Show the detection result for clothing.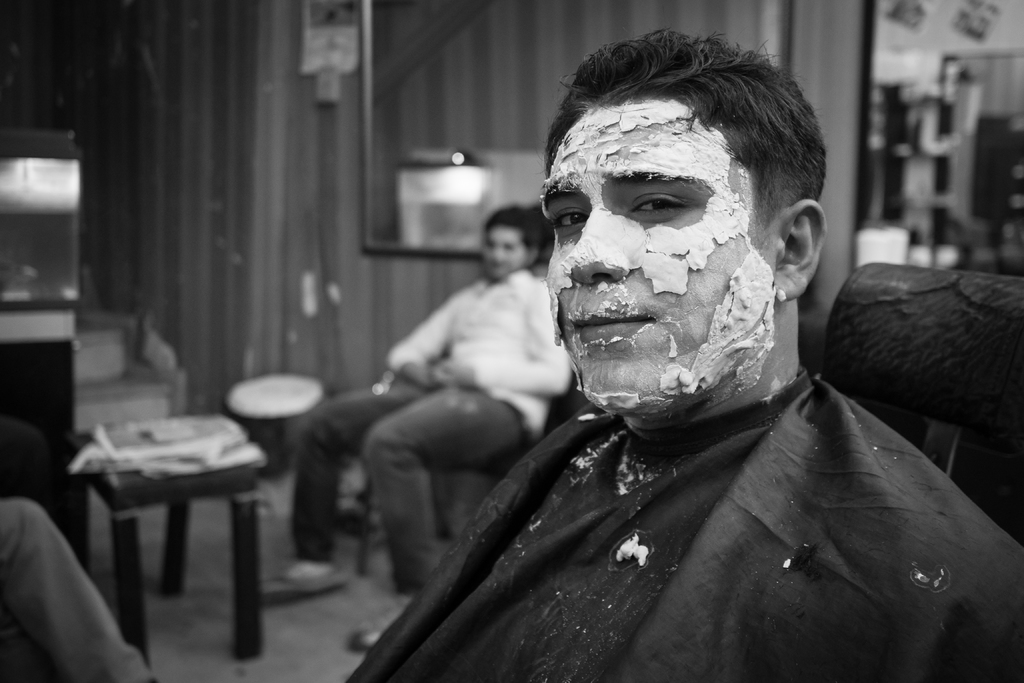
detection(296, 269, 573, 591).
